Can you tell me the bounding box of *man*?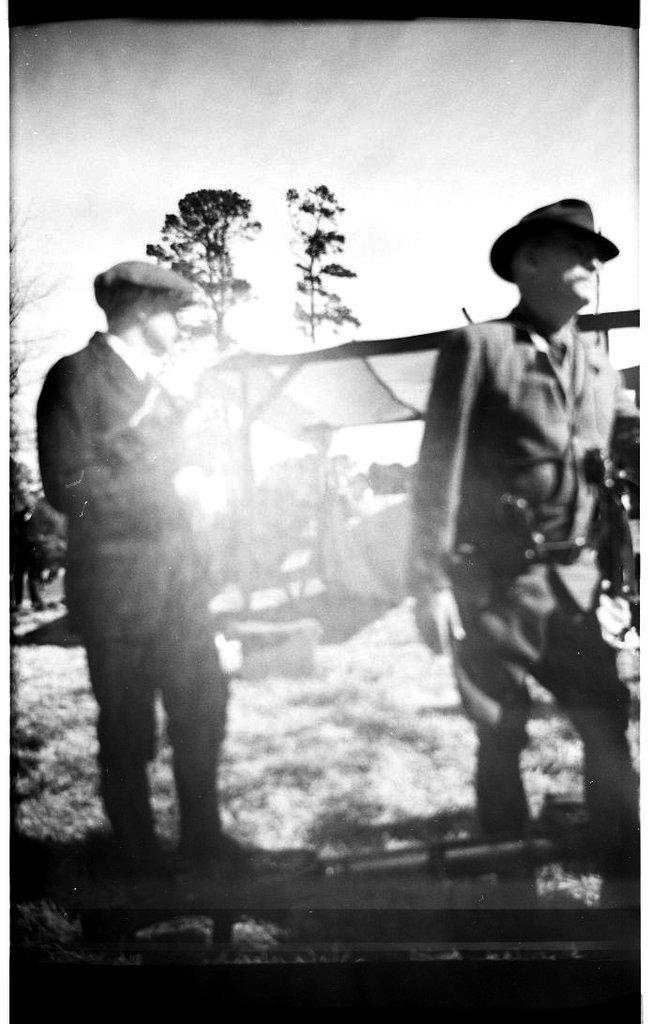
<bbox>422, 159, 630, 933</bbox>.
